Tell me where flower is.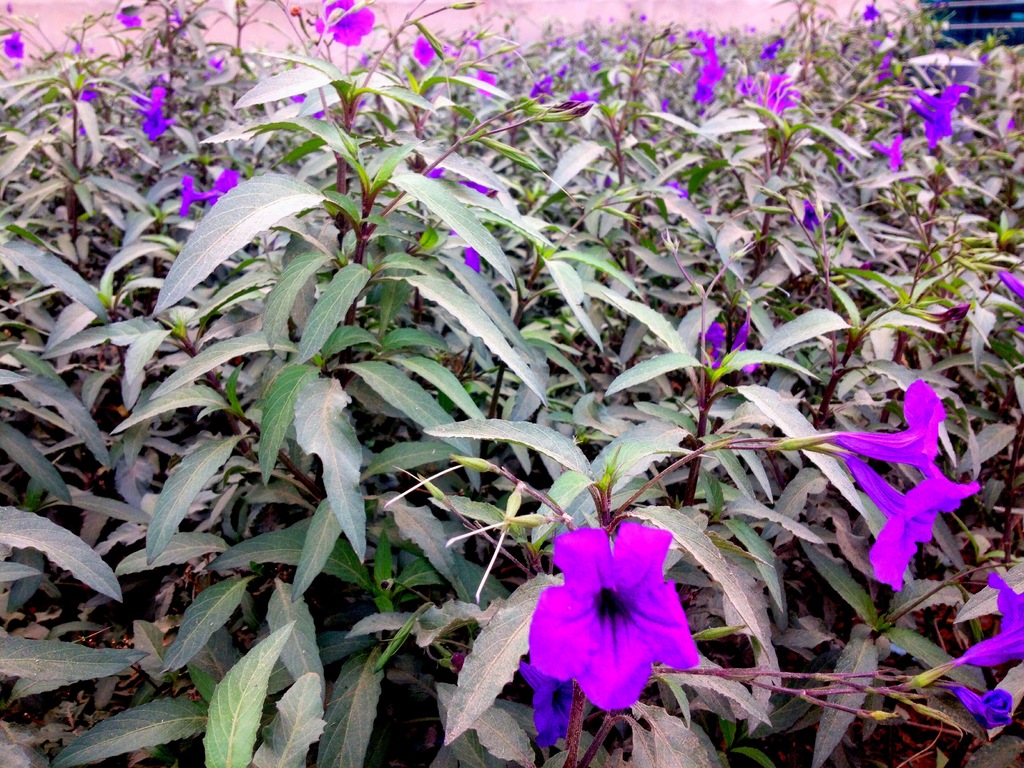
flower is at bbox=(460, 180, 495, 200).
